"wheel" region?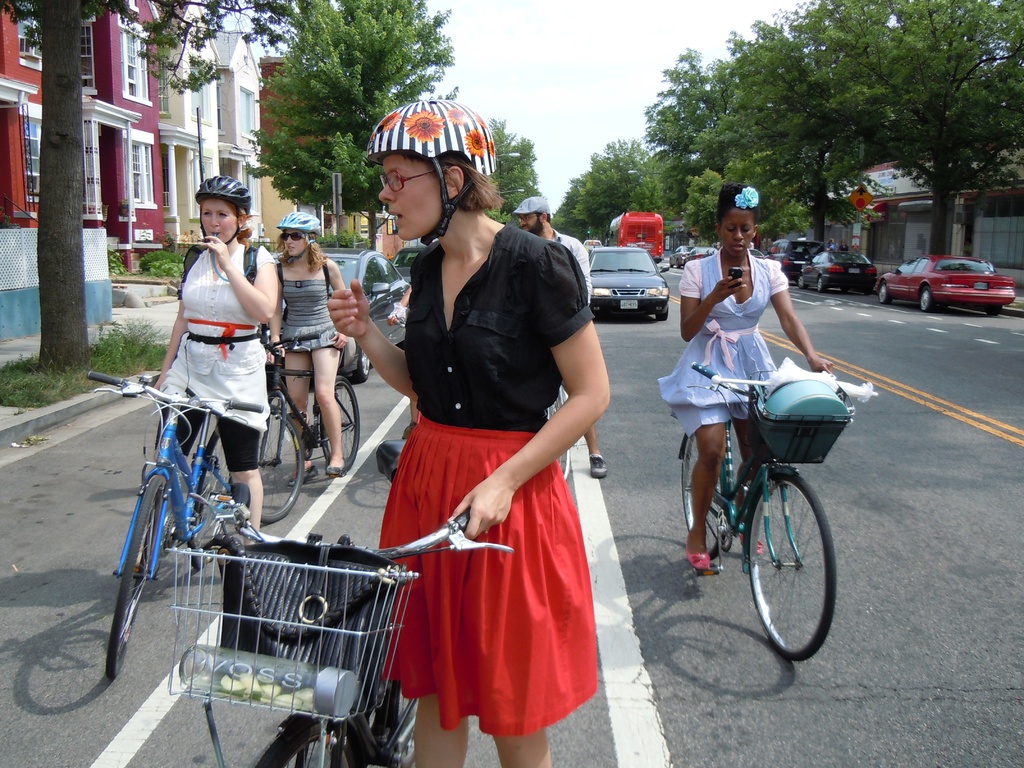
box=[919, 287, 934, 311]
